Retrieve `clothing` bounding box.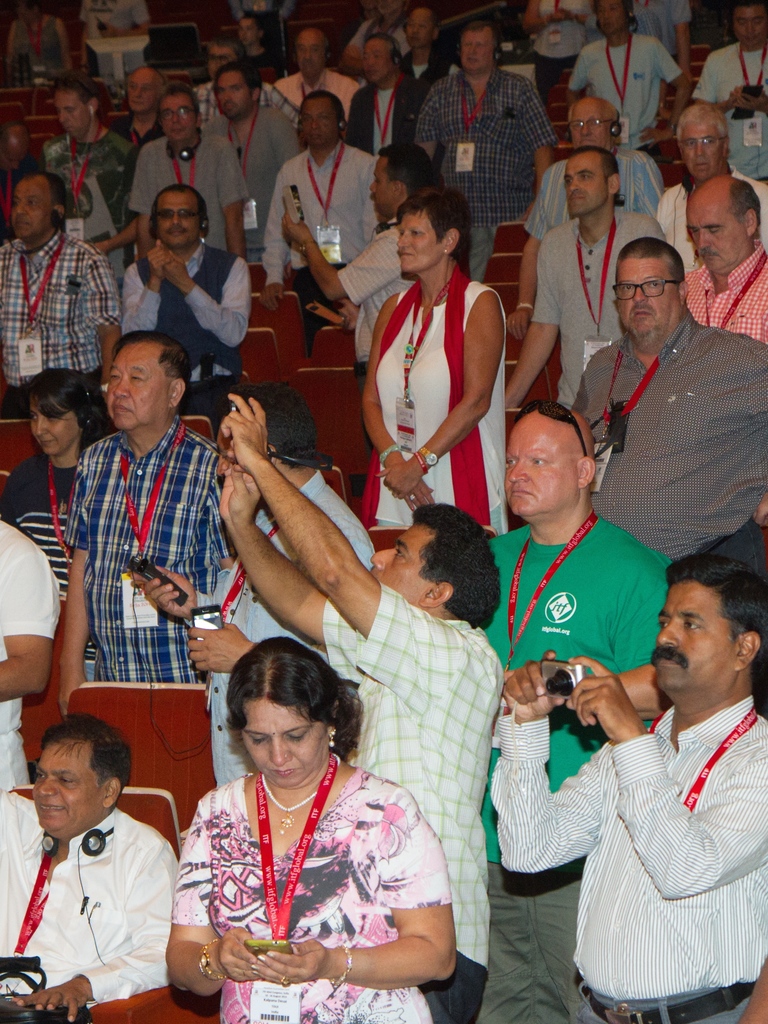
Bounding box: x1=685, y1=239, x2=767, y2=344.
